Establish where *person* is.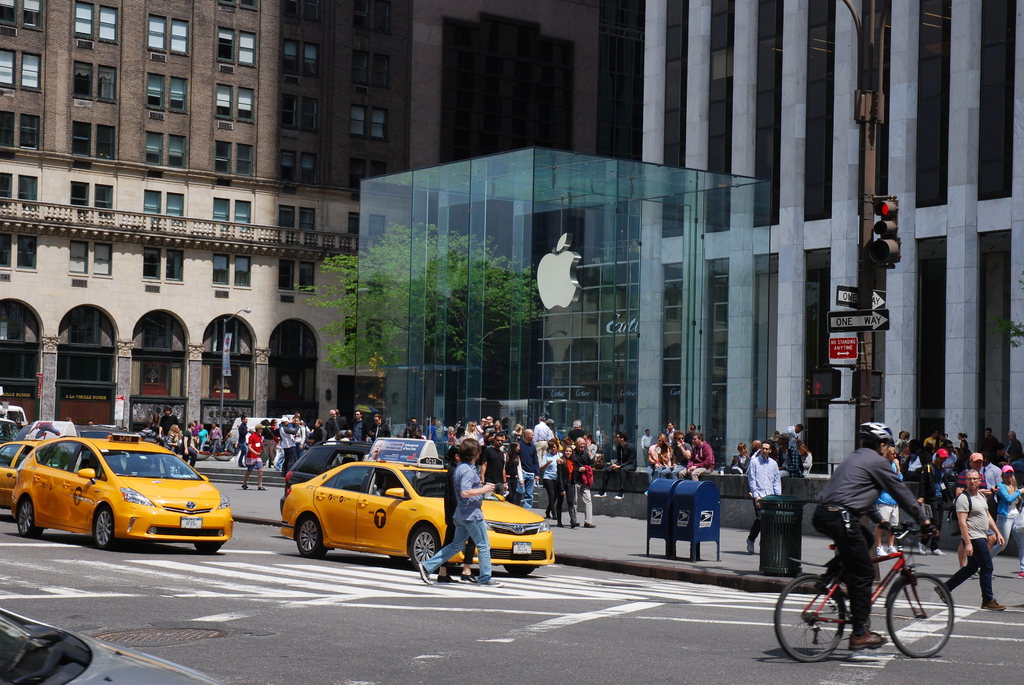
Established at bbox=(948, 438, 957, 466).
